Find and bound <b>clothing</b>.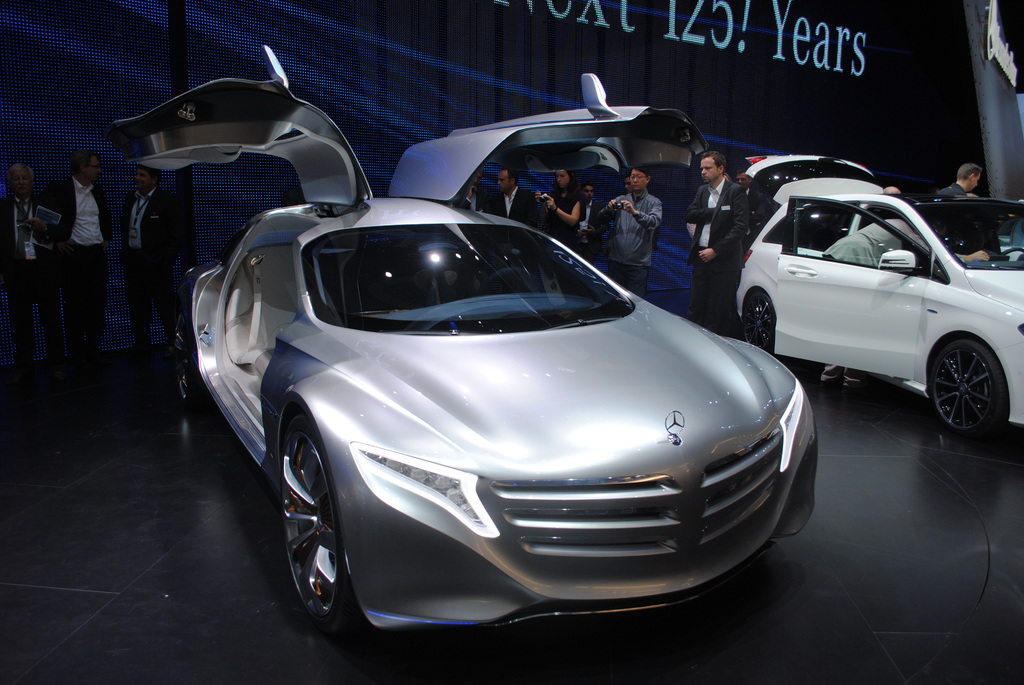
Bound: x1=488, y1=184, x2=534, y2=227.
